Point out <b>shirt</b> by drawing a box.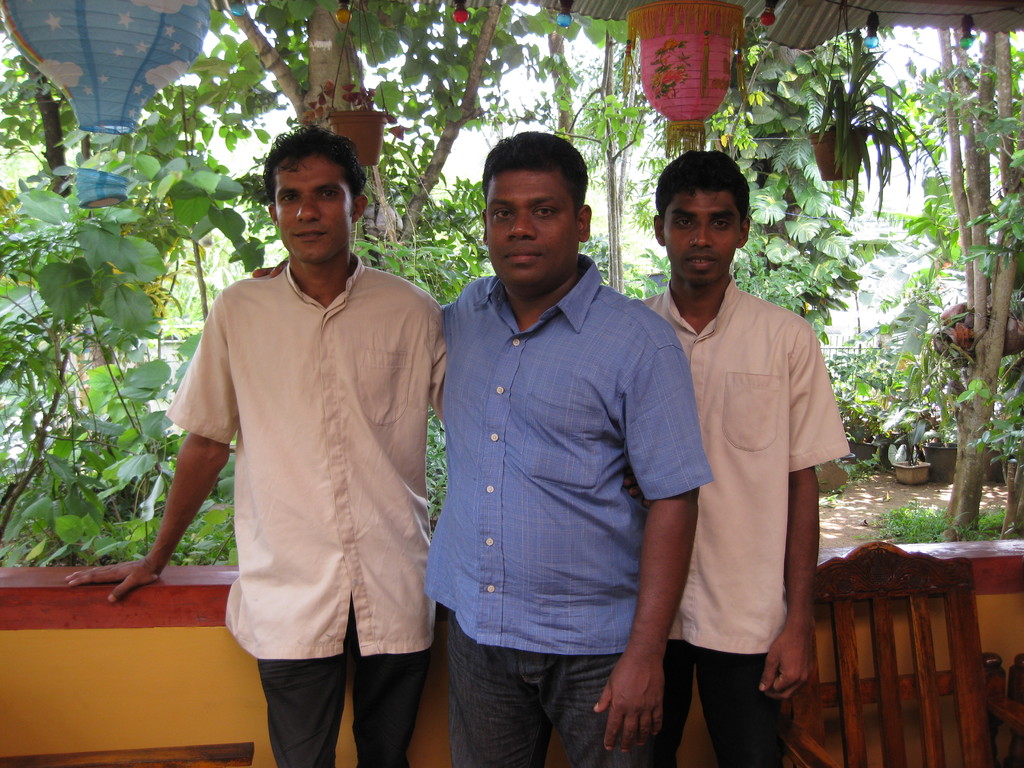
pyautogui.locateOnScreen(637, 278, 854, 652).
